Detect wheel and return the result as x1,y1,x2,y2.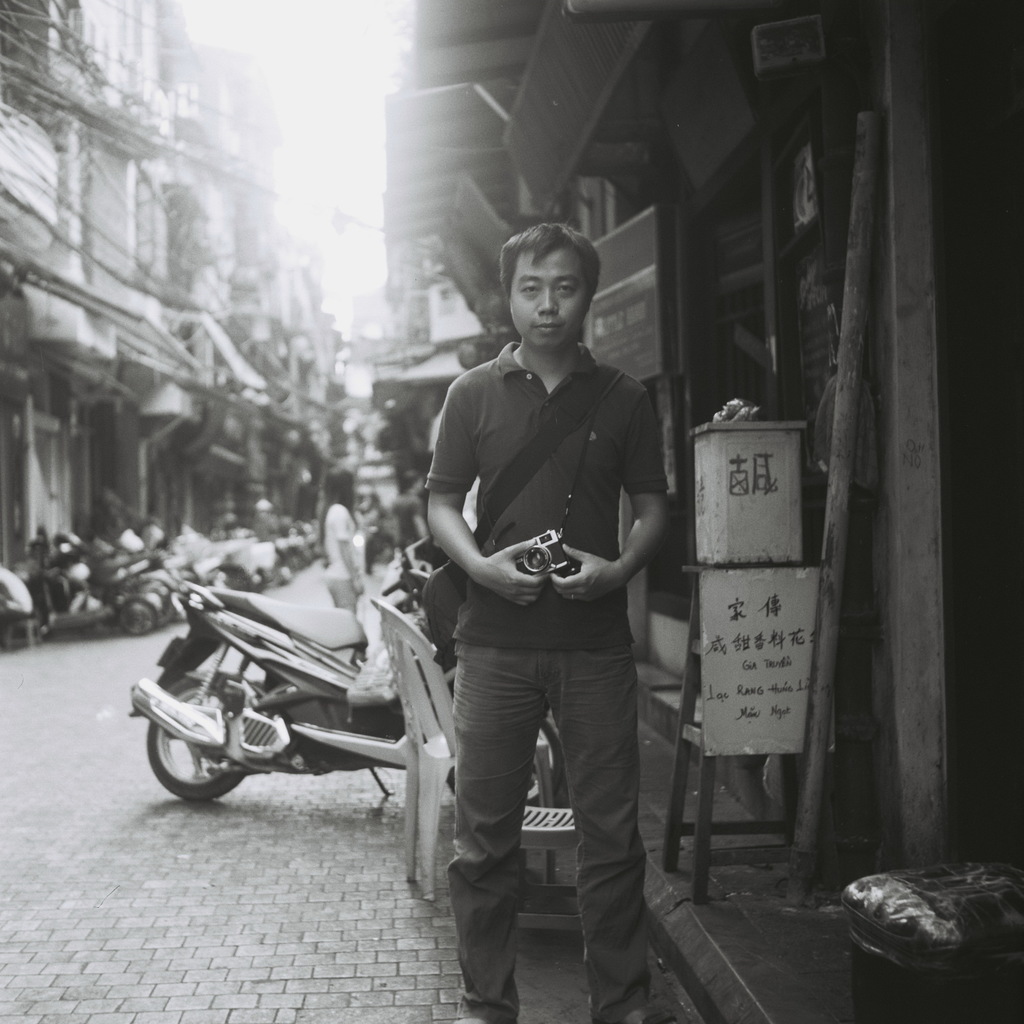
145,703,241,813.
